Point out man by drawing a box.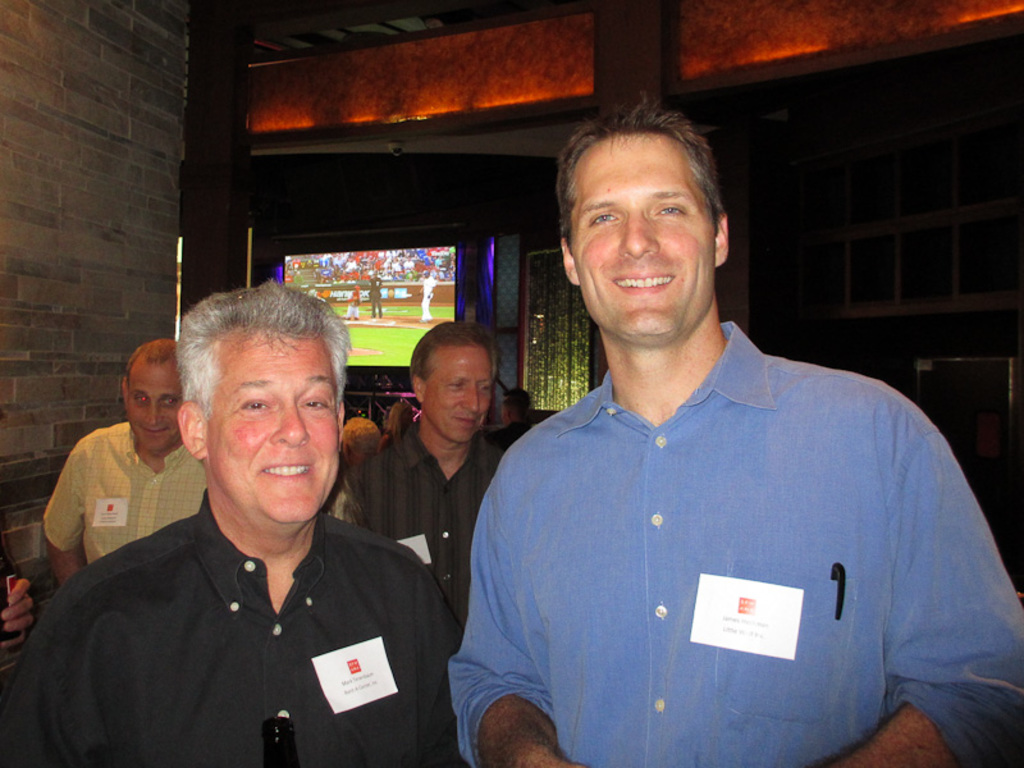
Rect(485, 389, 536, 449).
